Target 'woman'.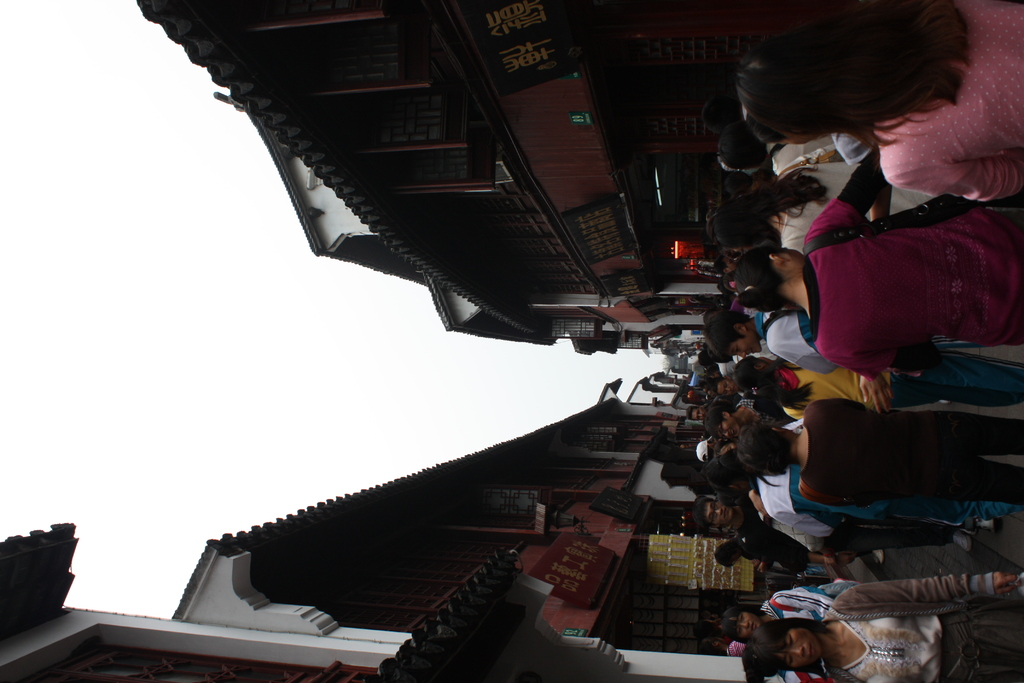
Target region: <region>738, 0, 1023, 204</region>.
